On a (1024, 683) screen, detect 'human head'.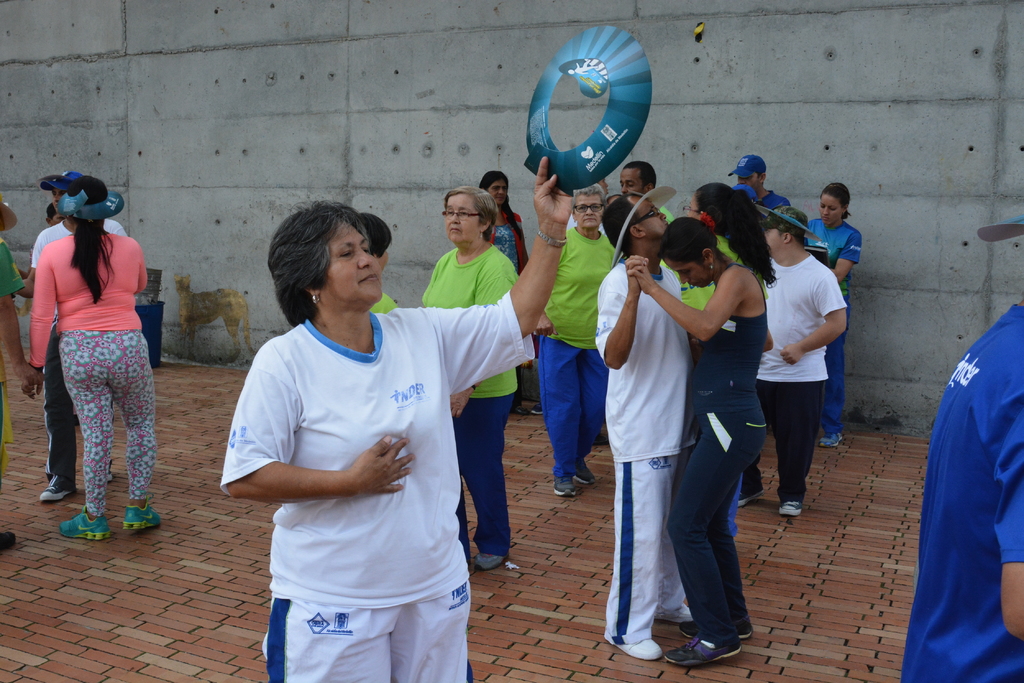
(64,177,113,224).
